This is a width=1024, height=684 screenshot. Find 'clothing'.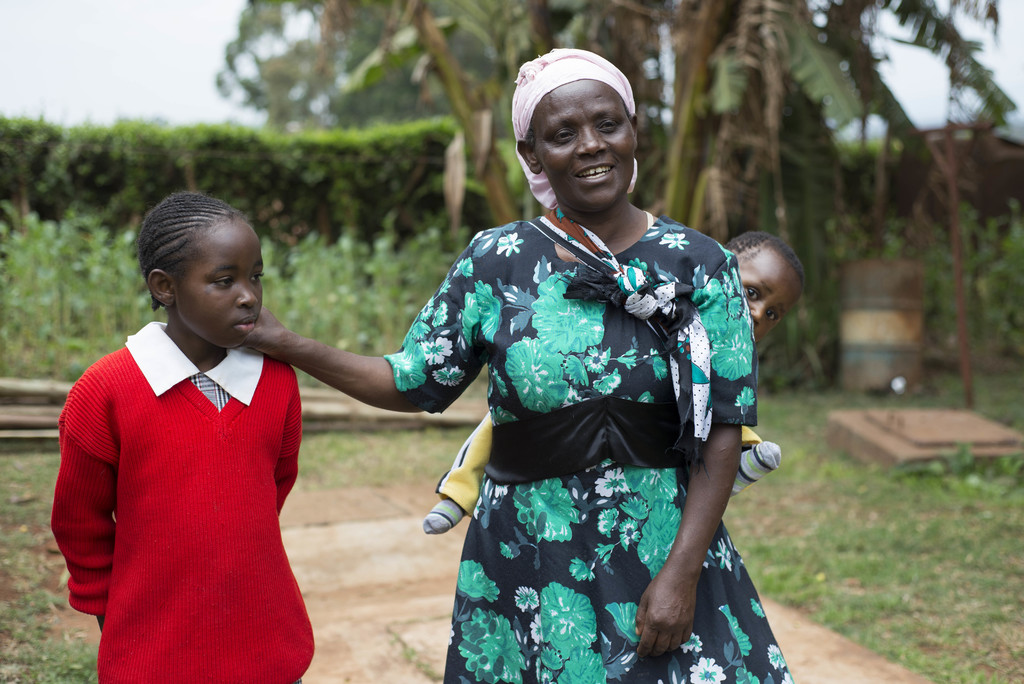
Bounding box: rect(438, 408, 488, 528).
